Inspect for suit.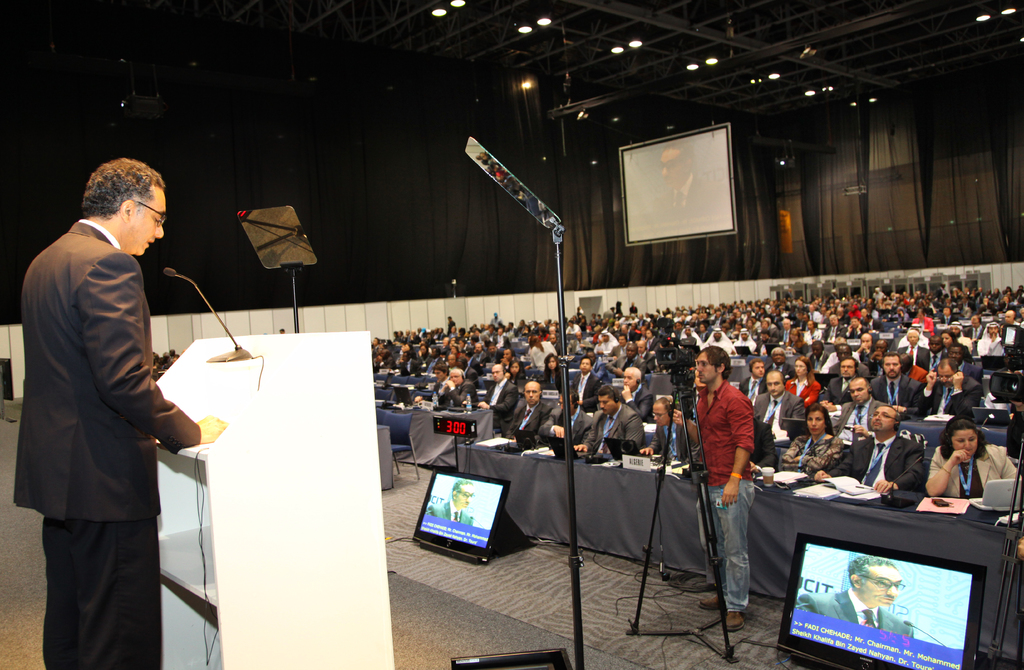
Inspection: <bbox>827, 435, 922, 492</bbox>.
